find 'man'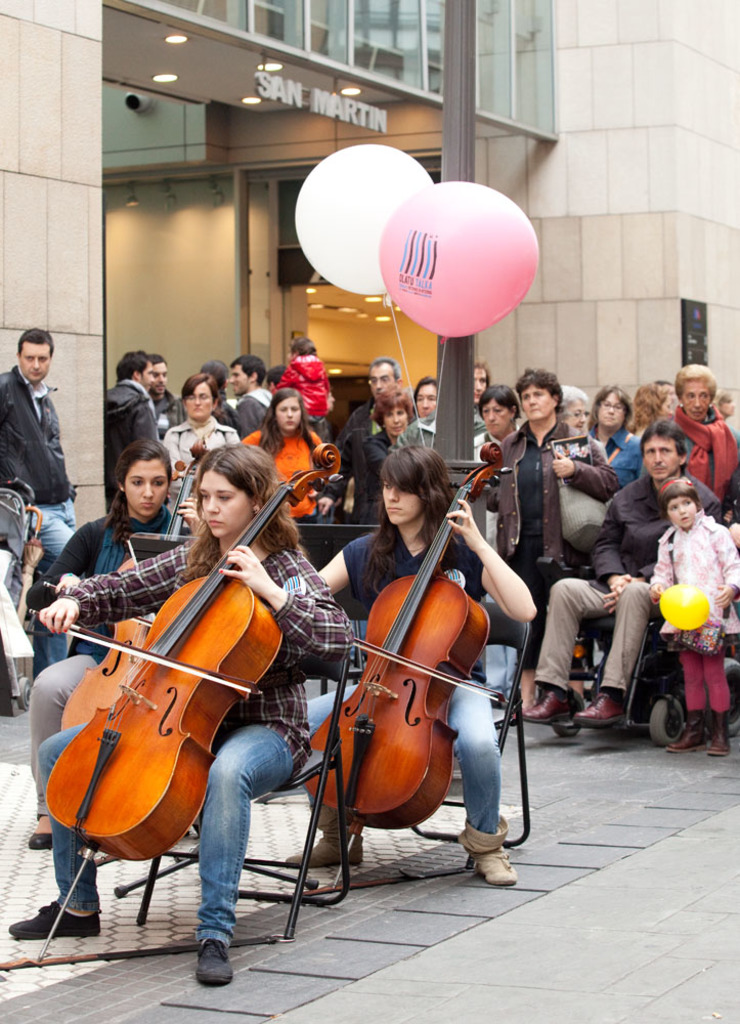
pyautogui.locateOnScreen(0, 313, 63, 535)
